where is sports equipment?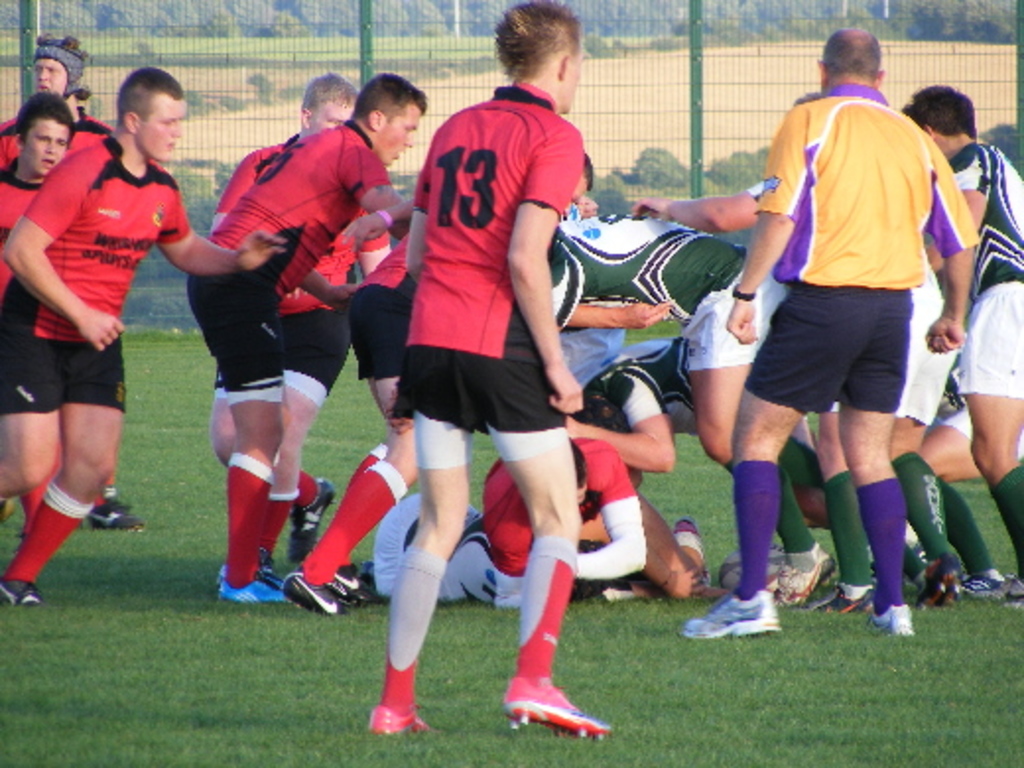
box(0, 567, 33, 601).
